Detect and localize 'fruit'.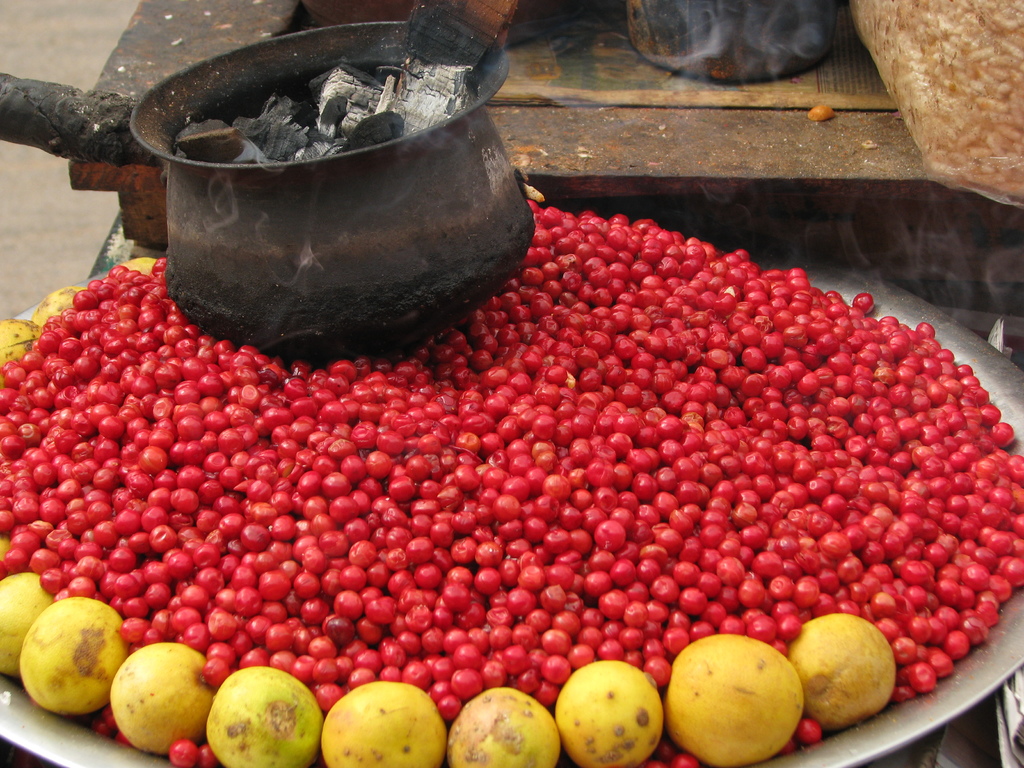
Localized at 196, 673, 308, 766.
